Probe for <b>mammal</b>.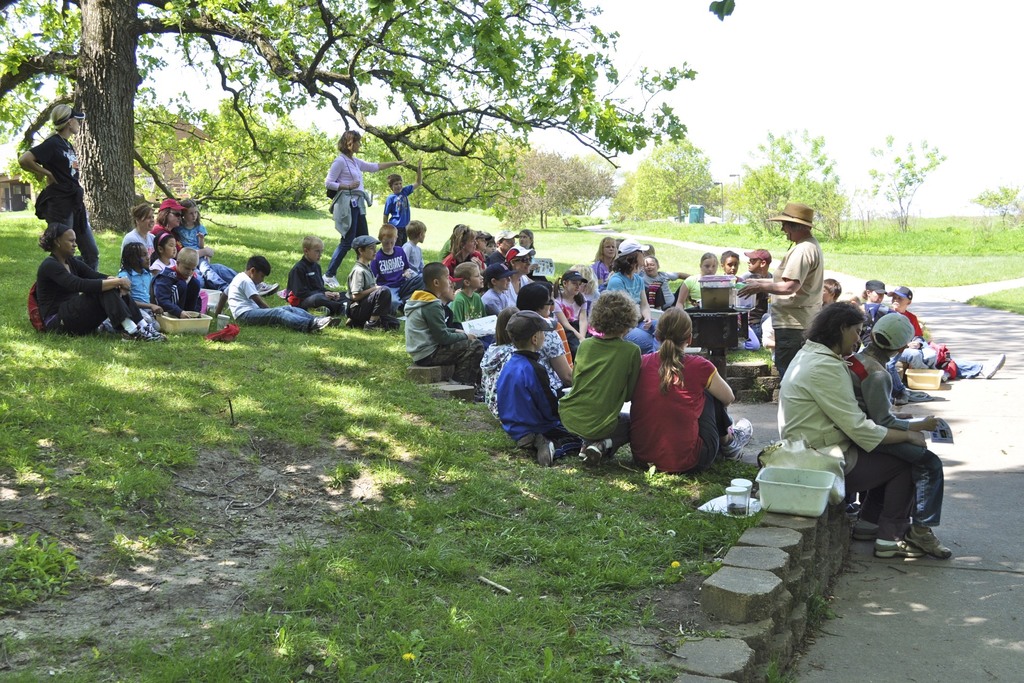
Probe result: <region>504, 247, 538, 293</region>.
